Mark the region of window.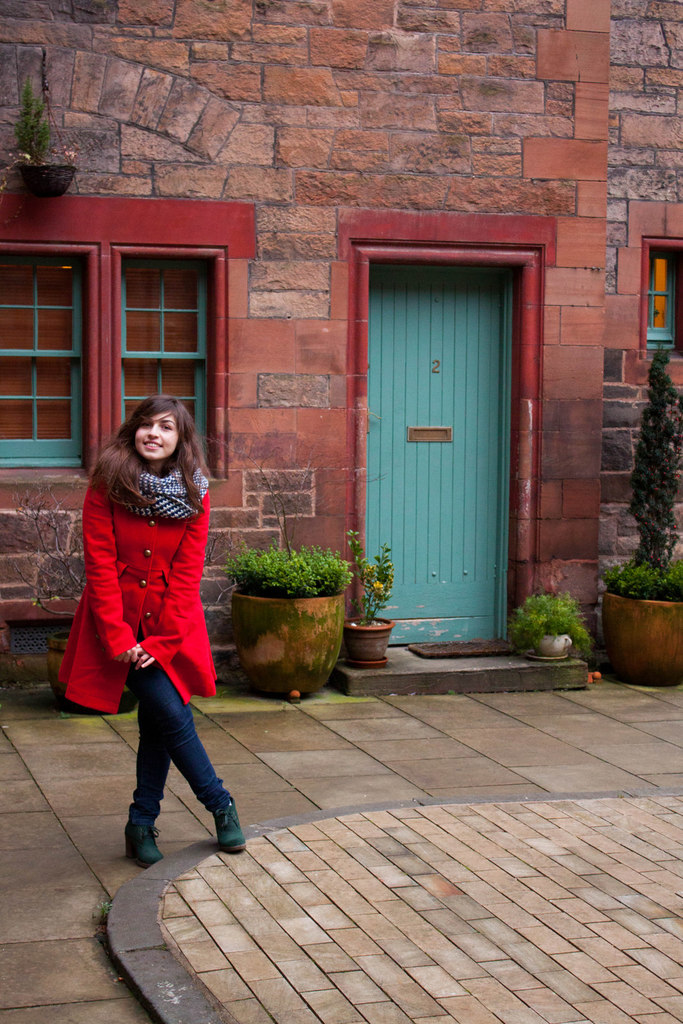
Region: [left=633, top=232, right=682, bottom=392].
